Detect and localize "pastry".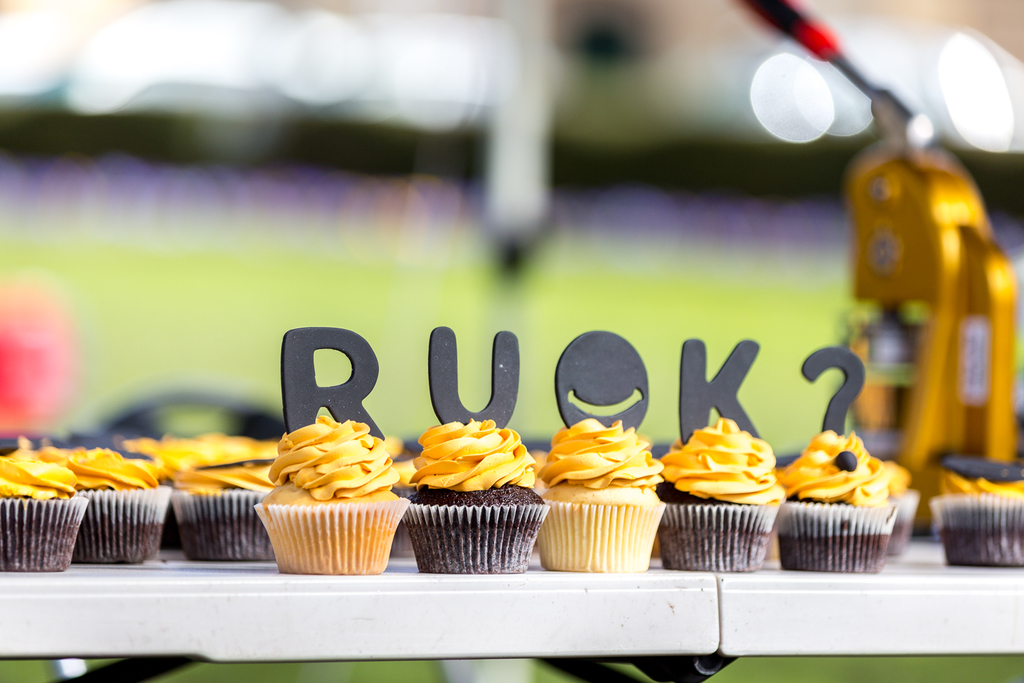
Localized at (933, 460, 1023, 565).
